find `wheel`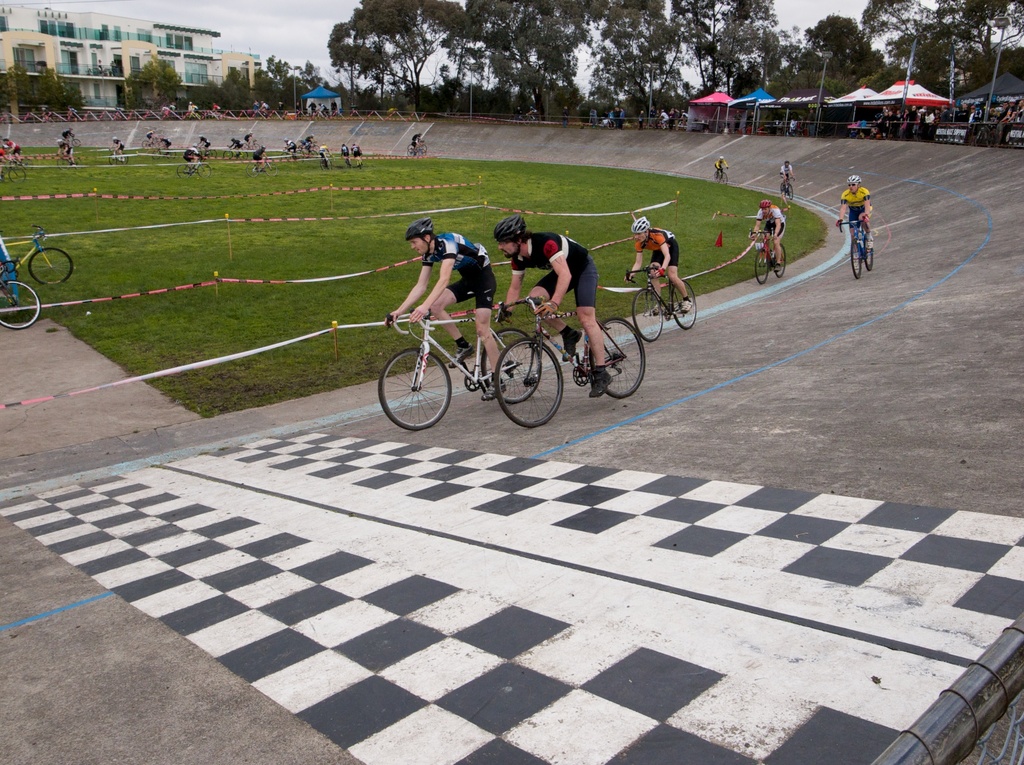
l=140, t=140, r=149, b=152
